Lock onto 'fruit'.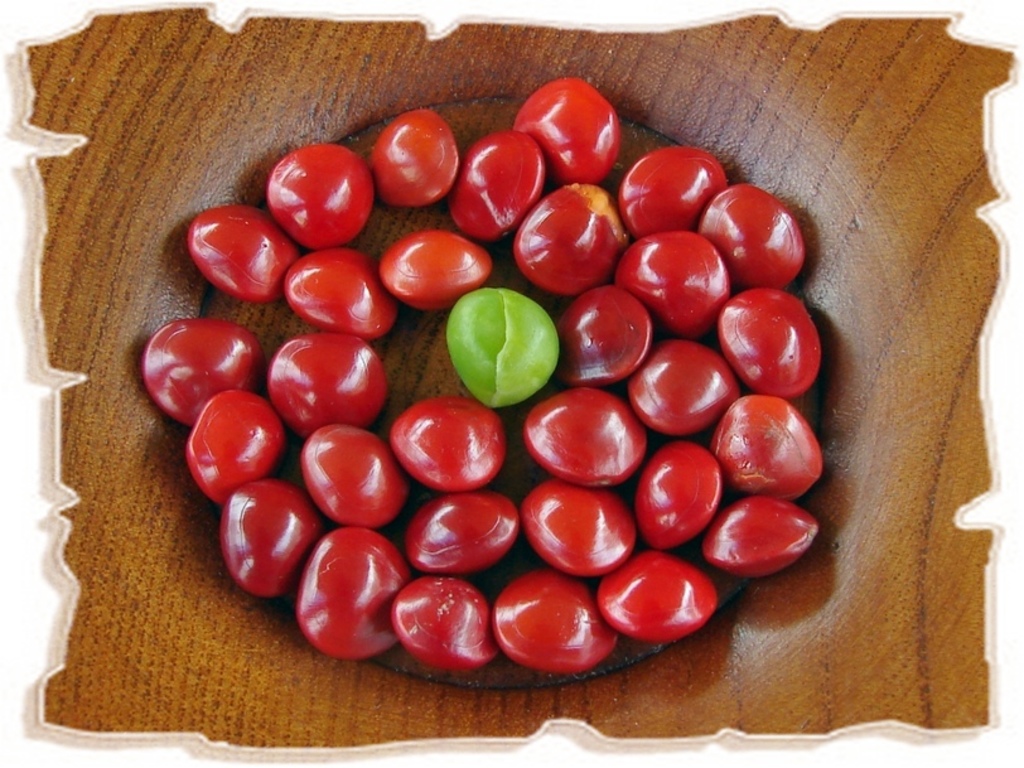
Locked: bbox=(636, 439, 728, 554).
